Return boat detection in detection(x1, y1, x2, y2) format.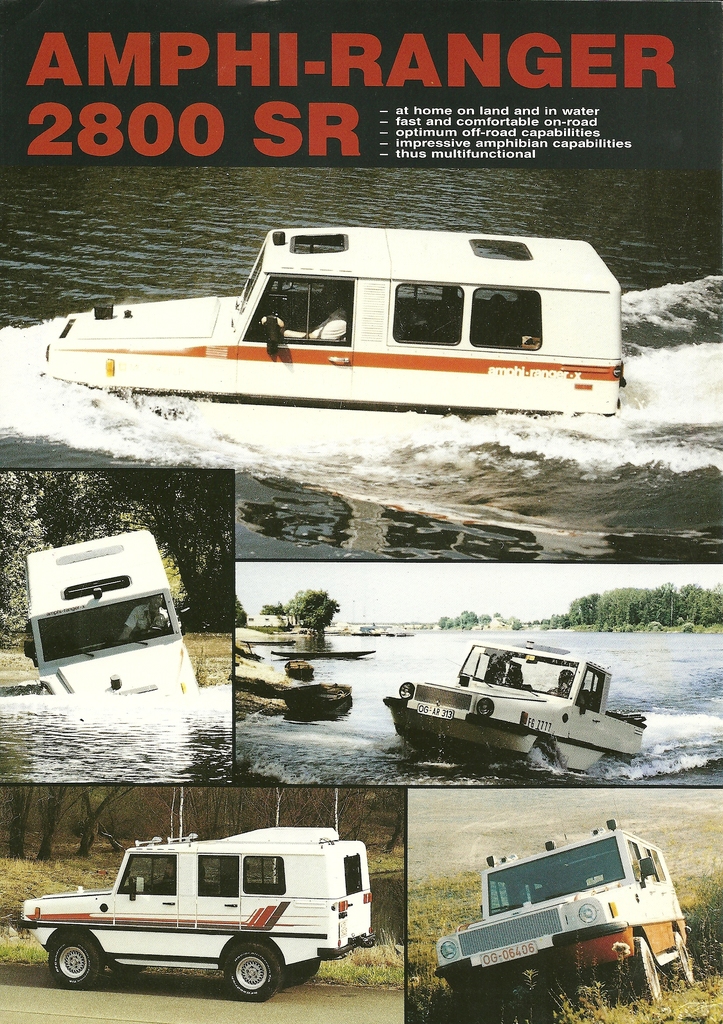
detection(38, 191, 647, 430).
